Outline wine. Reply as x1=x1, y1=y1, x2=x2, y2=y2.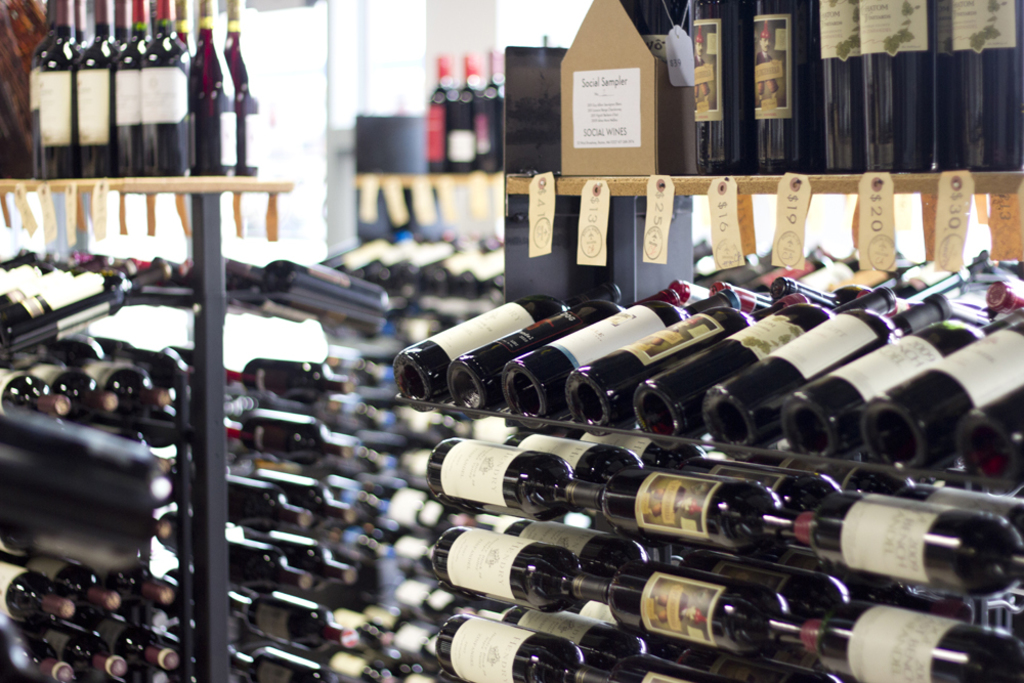
x1=579, y1=436, x2=712, y2=477.
